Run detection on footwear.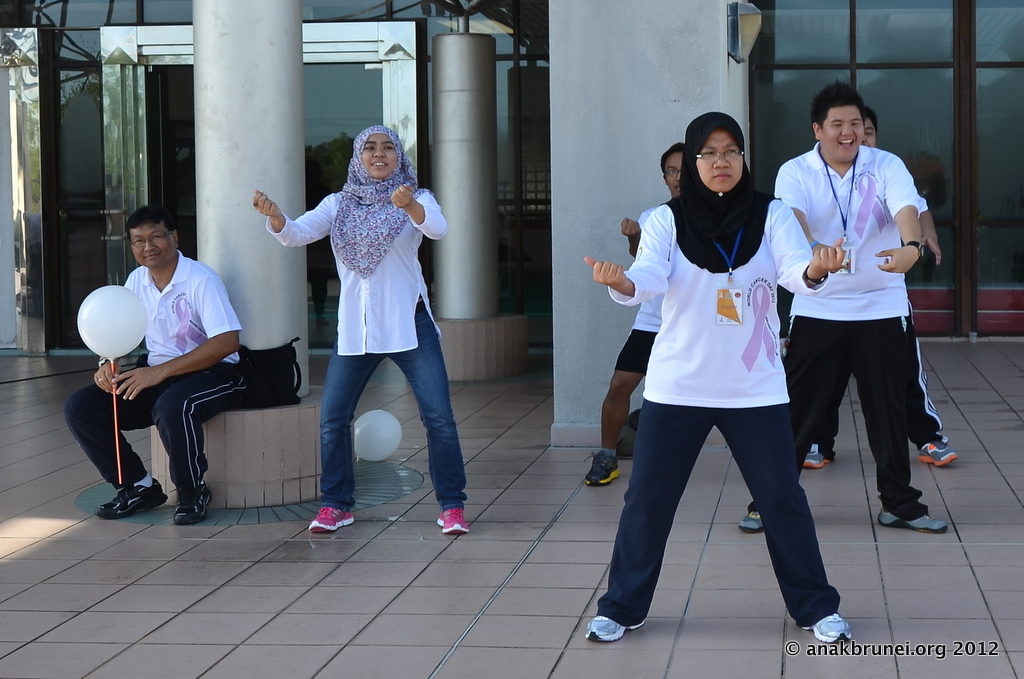
Result: 87:469:159:527.
